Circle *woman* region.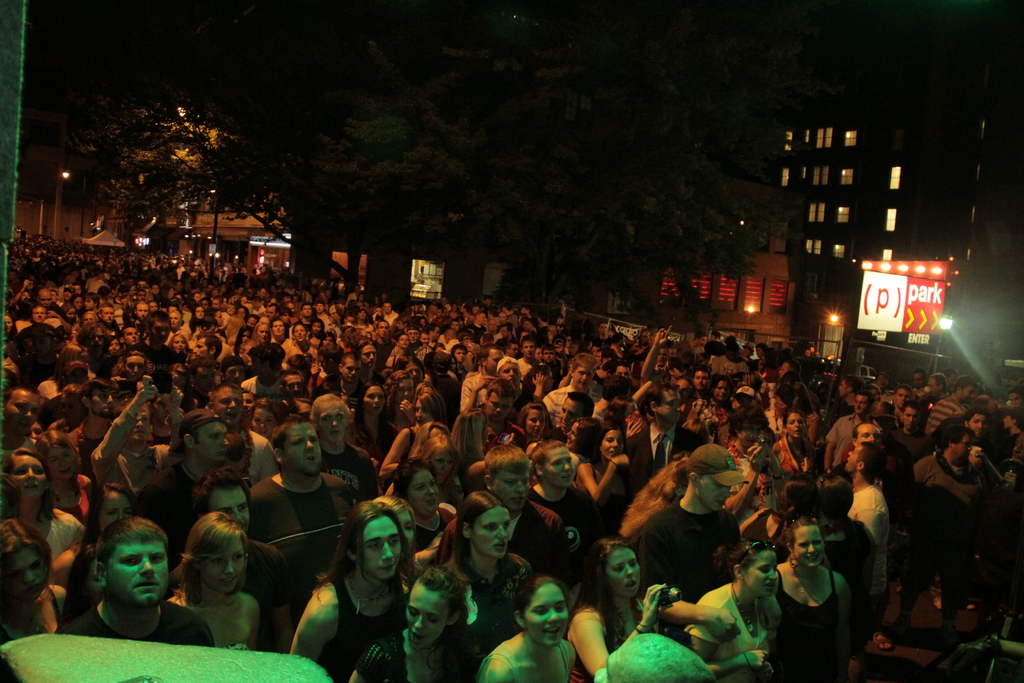
Region: rect(420, 434, 473, 494).
